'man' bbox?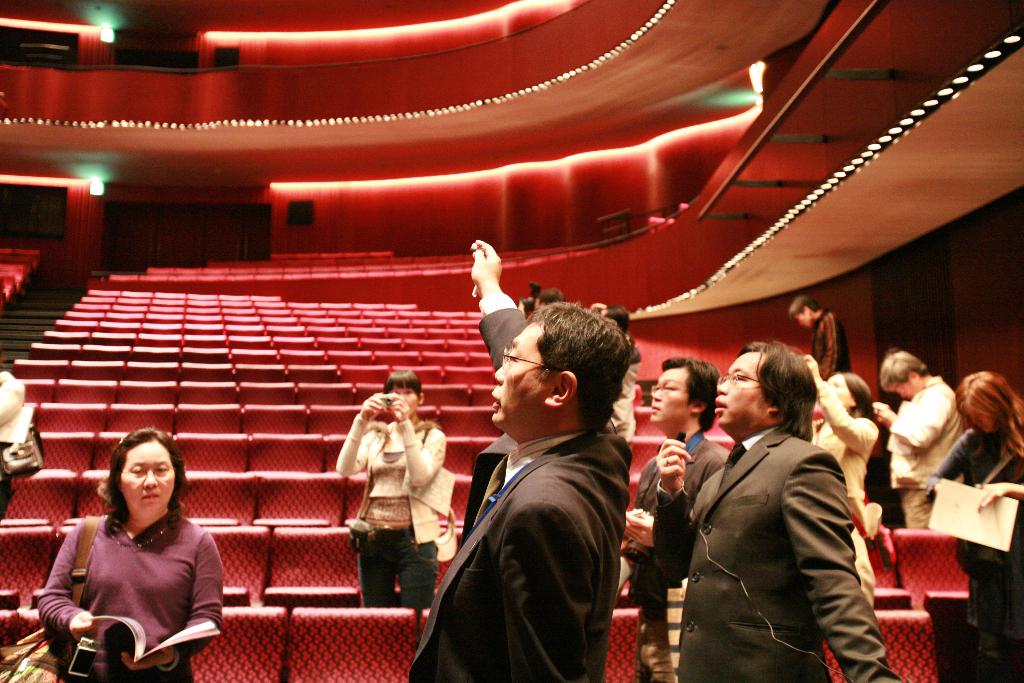
x1=775 y1=292 x2=852 y2=379
